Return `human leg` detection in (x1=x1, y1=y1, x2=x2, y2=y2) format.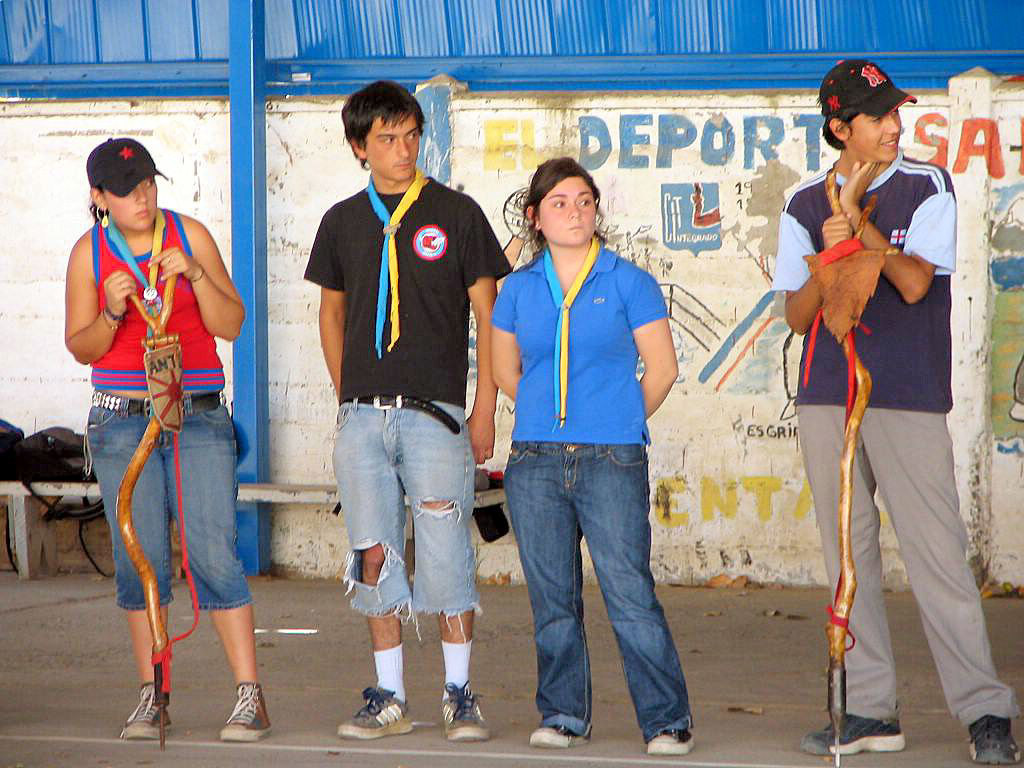
(x1=332, y1=398, x2=413, y2=742).
